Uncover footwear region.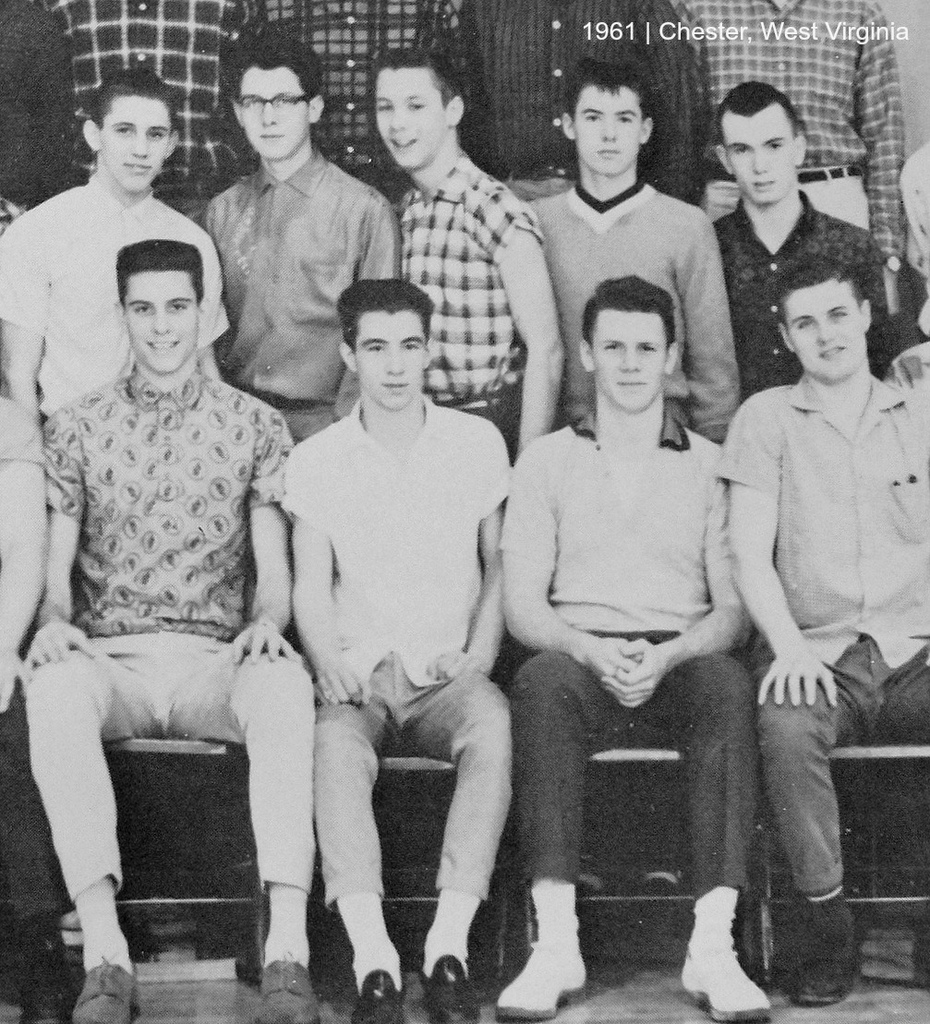
Uncovered: {"x1": 763, "y1": 889, "x2": 875, "y2": 1006}.
